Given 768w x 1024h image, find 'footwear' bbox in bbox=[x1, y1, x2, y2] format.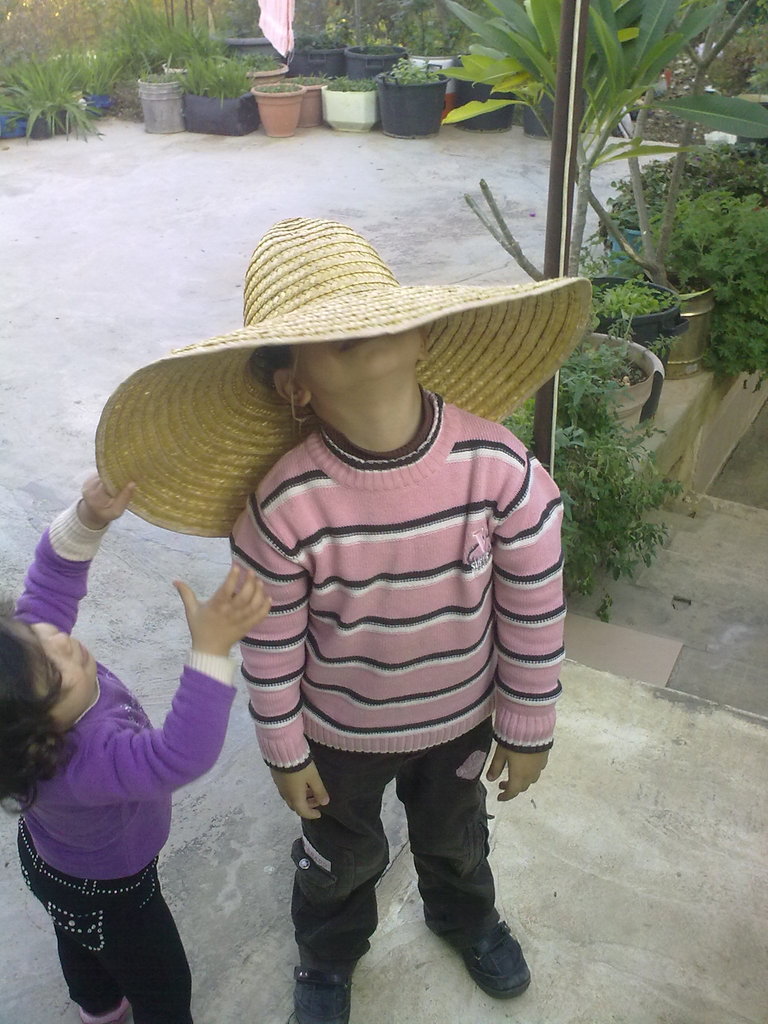
bbox=[435, 904, 534, 1004].
